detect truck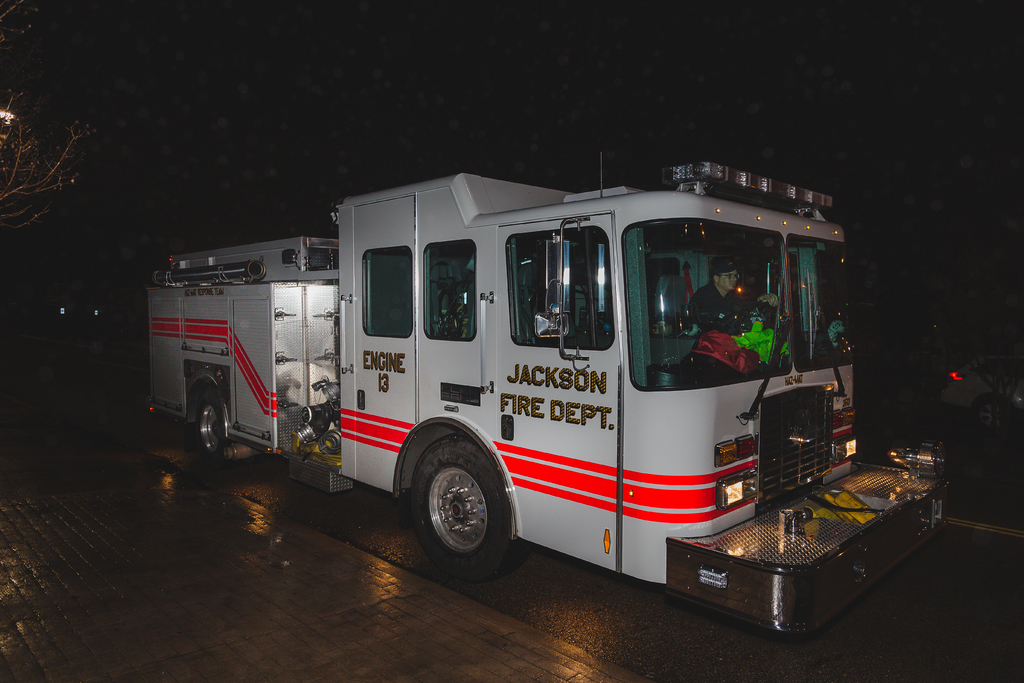
l=134, t=132, r=956, b=639
